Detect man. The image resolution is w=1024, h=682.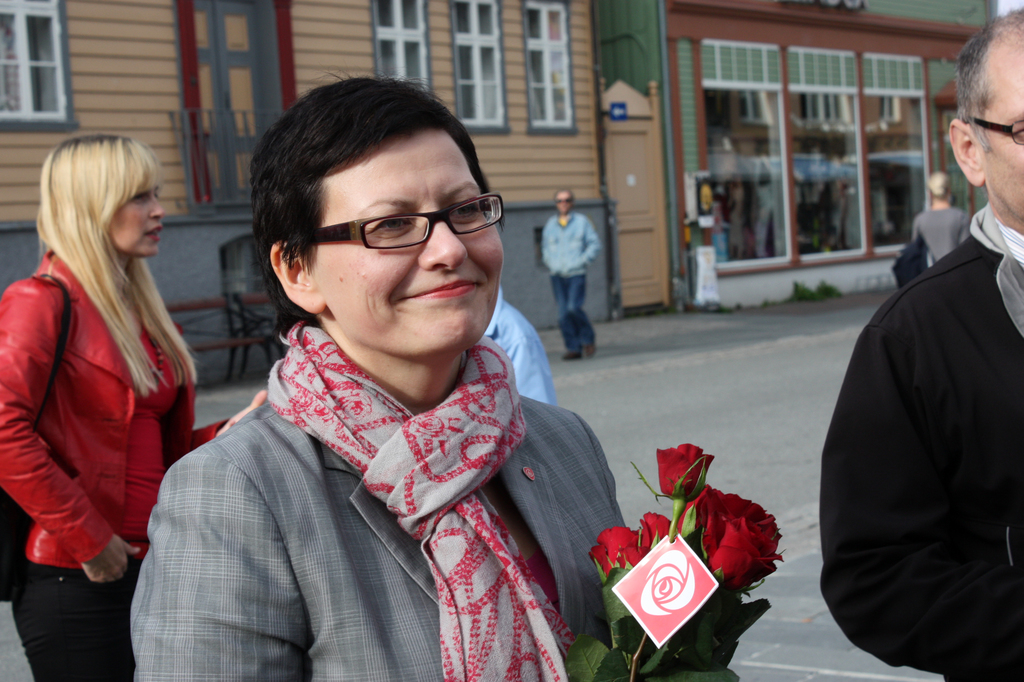
BBox(530, 188, 601, 357).
